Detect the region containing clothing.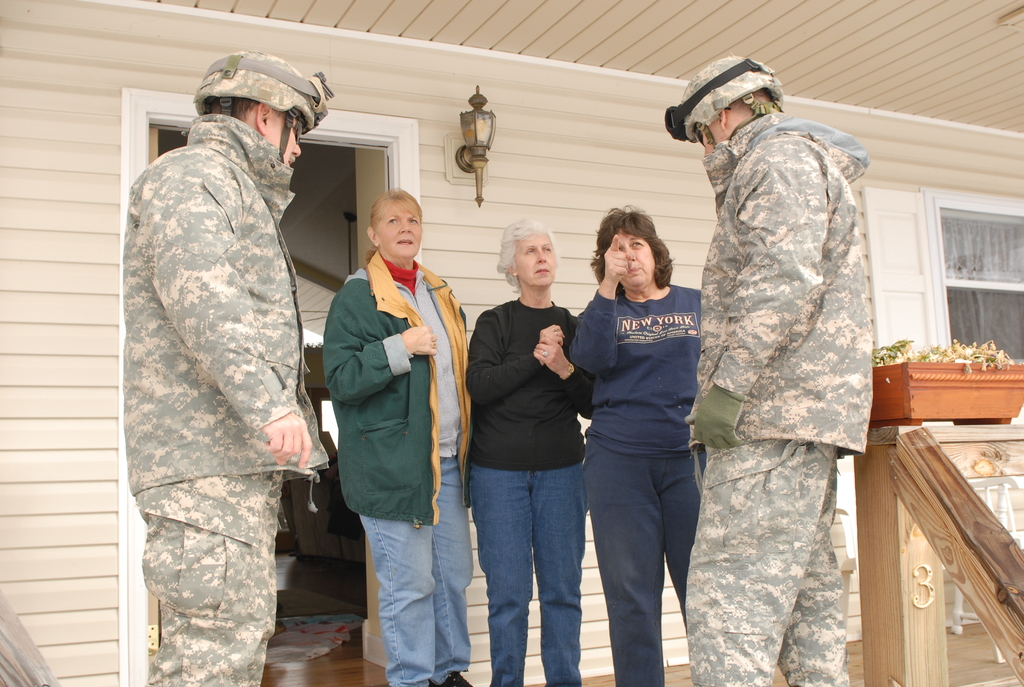
pyautogui.locateOnScreen(115, 119, 333, 686).
